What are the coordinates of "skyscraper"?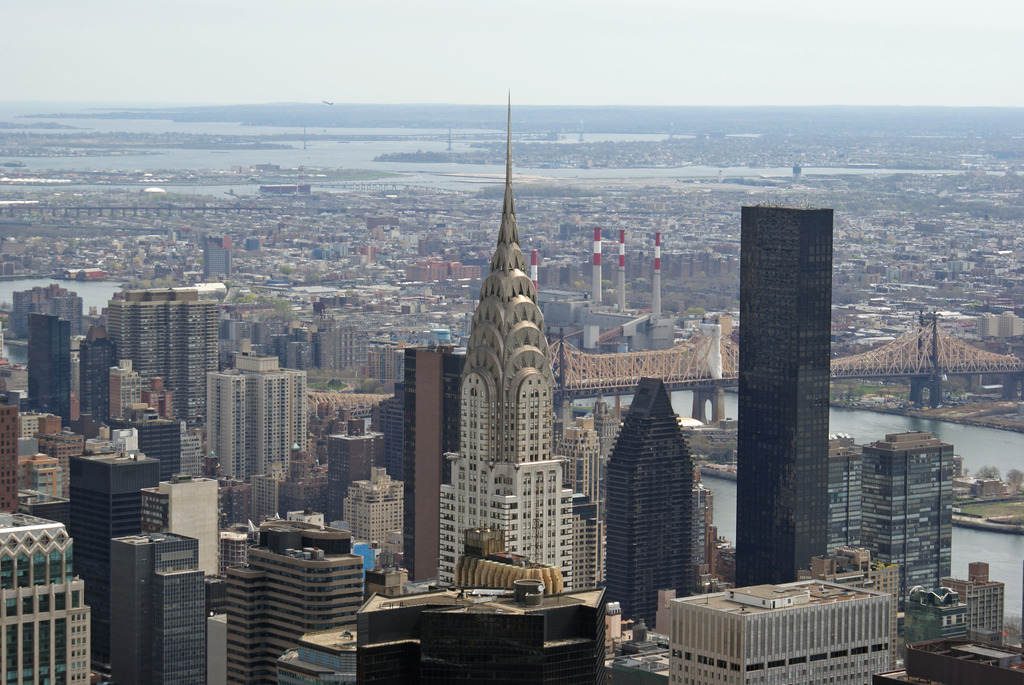
<bbox>595, 357, 710, 621</bbox>.
